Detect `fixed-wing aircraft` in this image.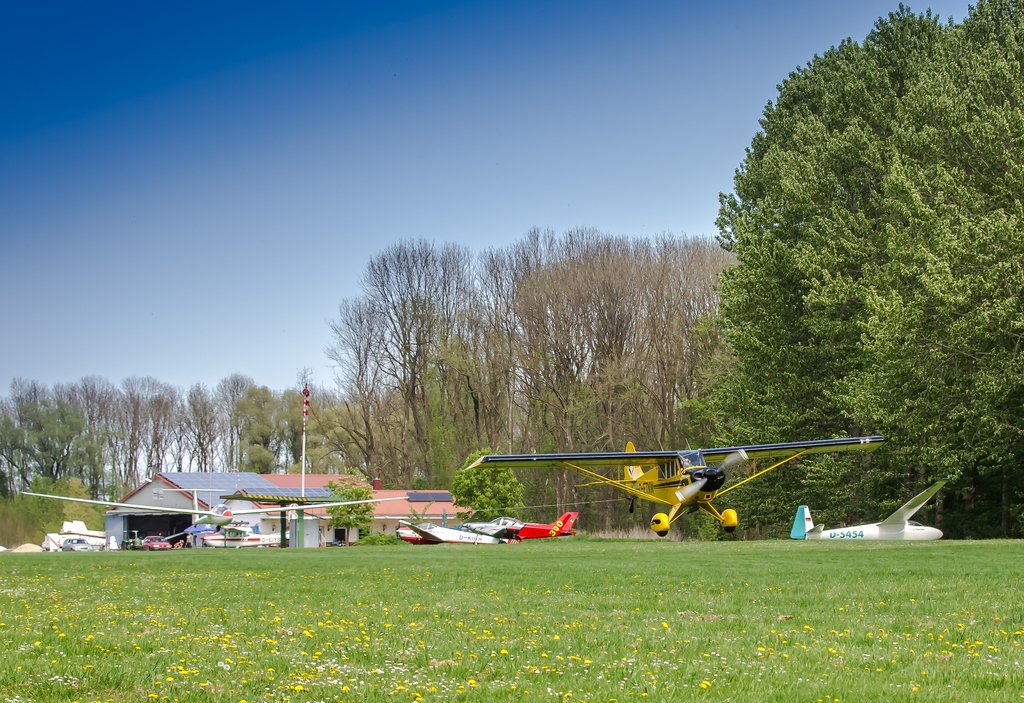
Detection: [x1=458, y1=435, x2=885, y2=537].
